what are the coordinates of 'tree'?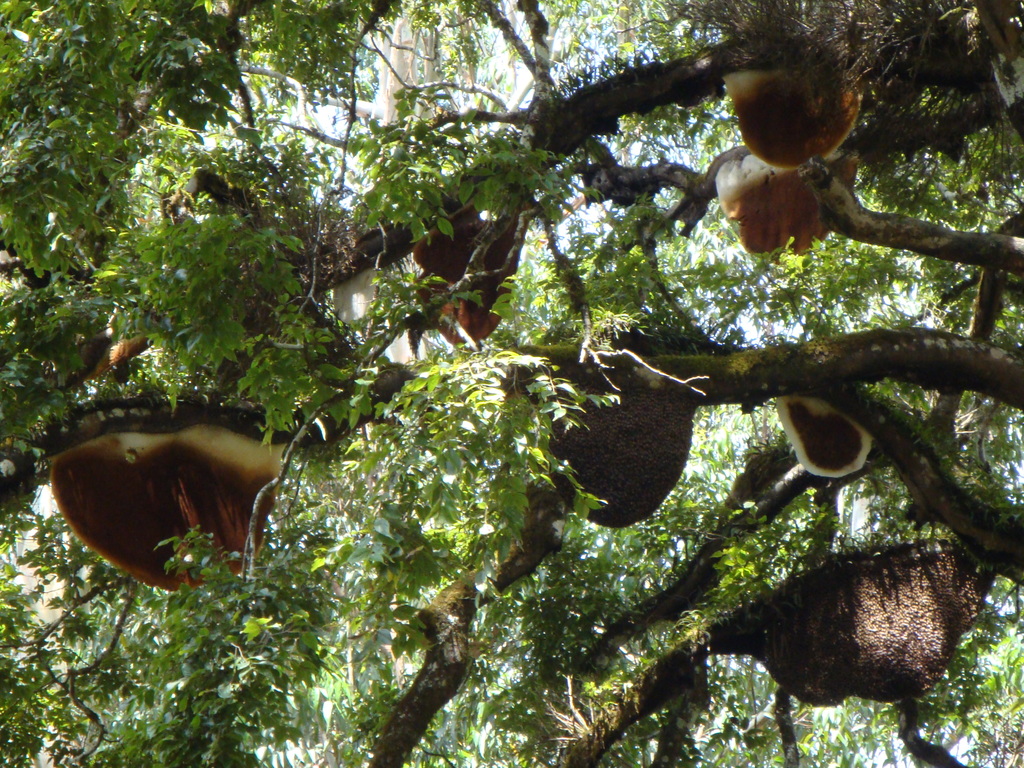
1/8/993/716.
